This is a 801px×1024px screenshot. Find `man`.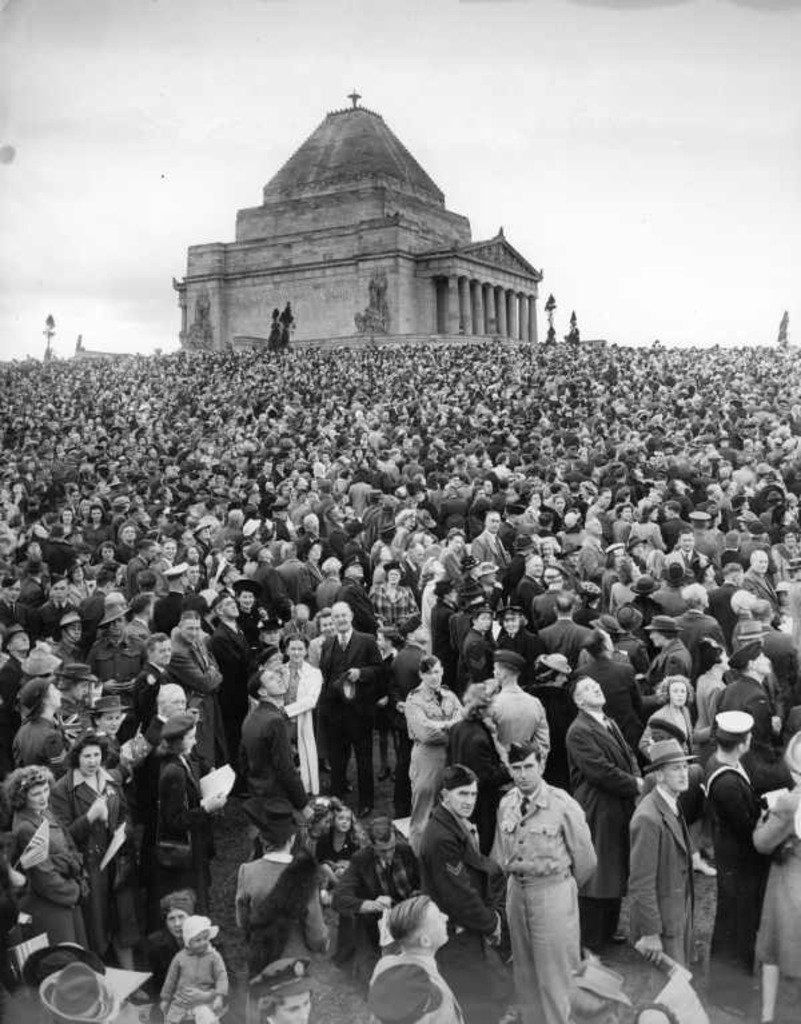
Bounding box: <bbox>388, 613, 435, 794</bbox>.
